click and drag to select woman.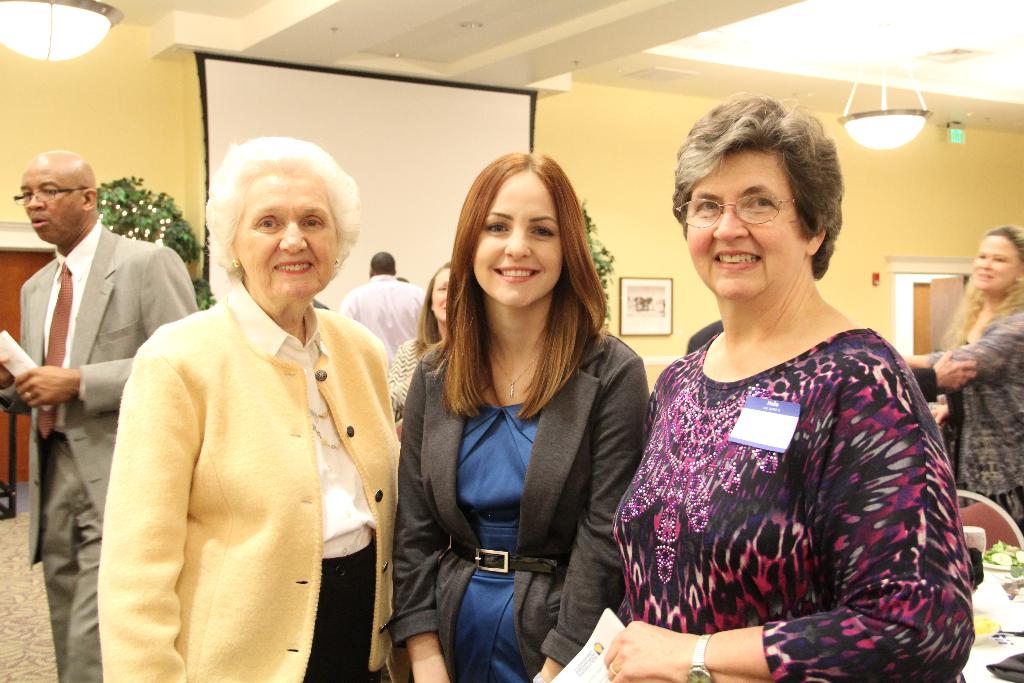
Selection: {"x1": 385, "y1": 259, "x2": 454, "y2": 445}.
